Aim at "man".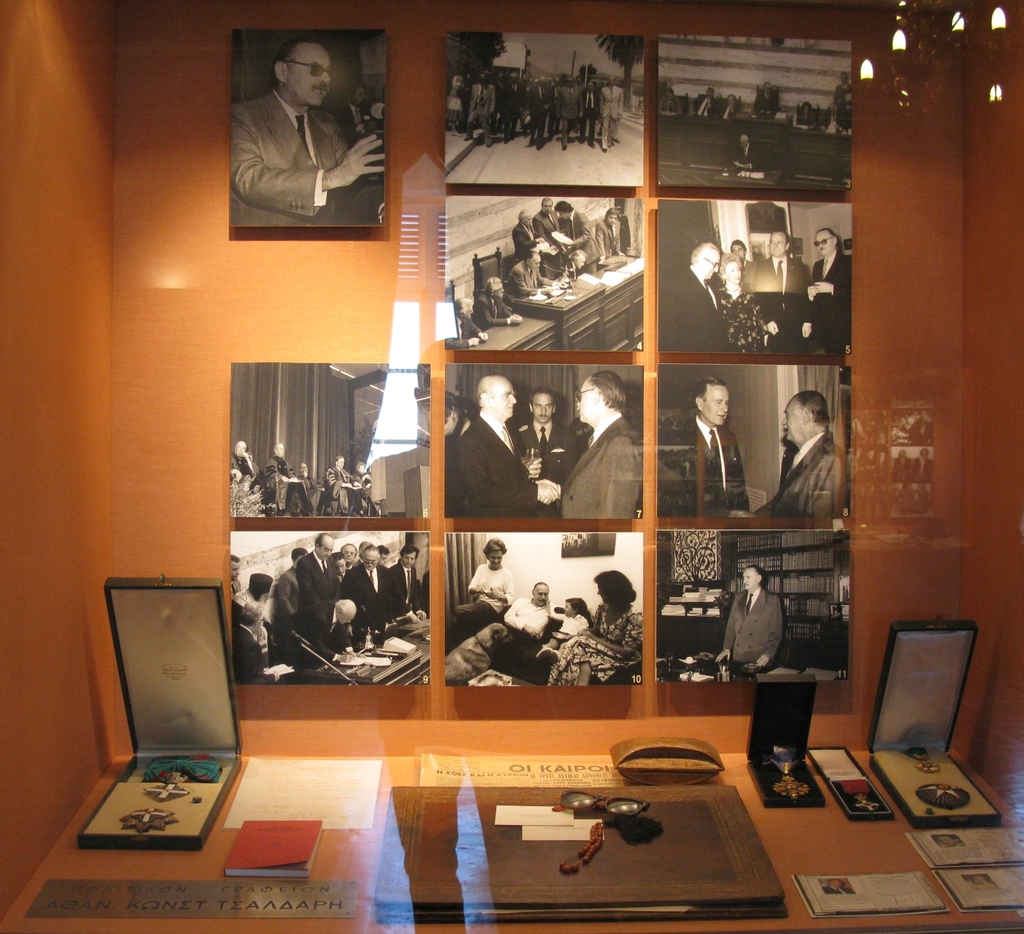
Aimed at BBox(471, 275, 527, 328).
